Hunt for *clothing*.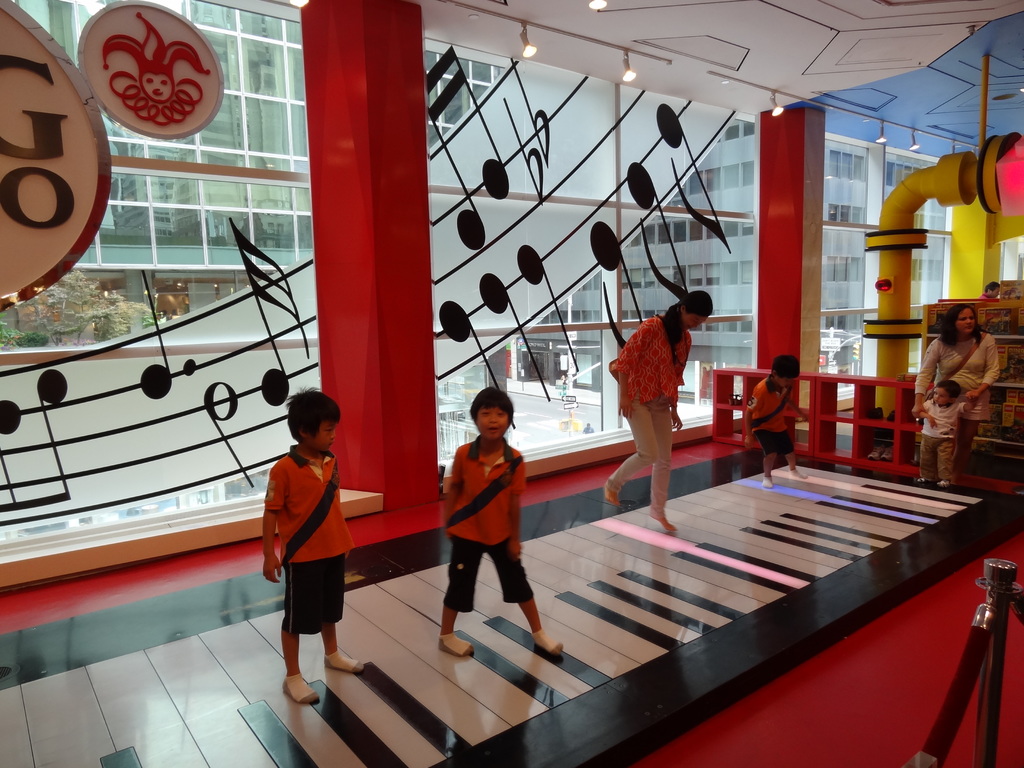
Hunted down at bbox=[915, 328, 996, 468].
